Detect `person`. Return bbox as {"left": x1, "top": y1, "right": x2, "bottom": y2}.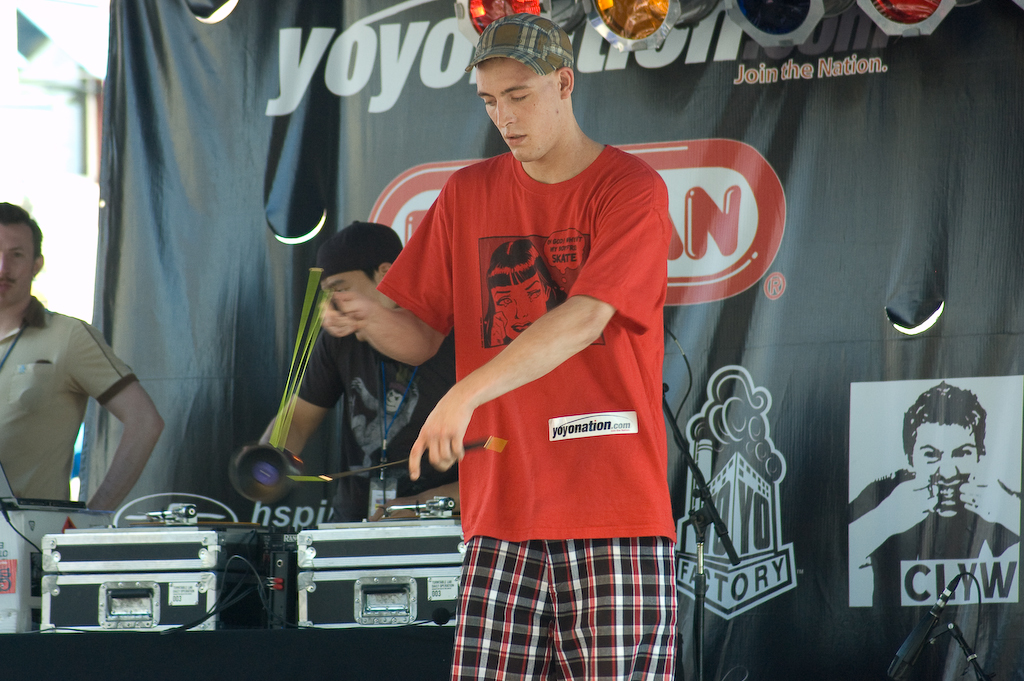
{"left": 388, "top": 12, "right": 692, "bottom": 639}.
